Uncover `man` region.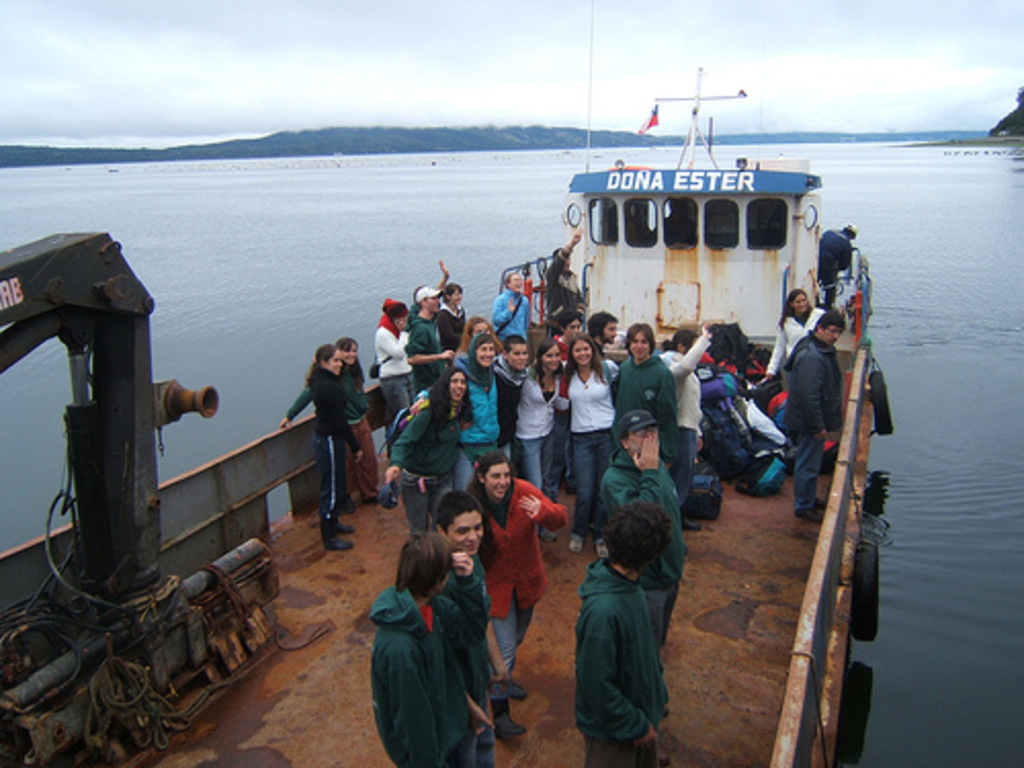
Uncovered: l=547, t=227, r=584, b=340.
